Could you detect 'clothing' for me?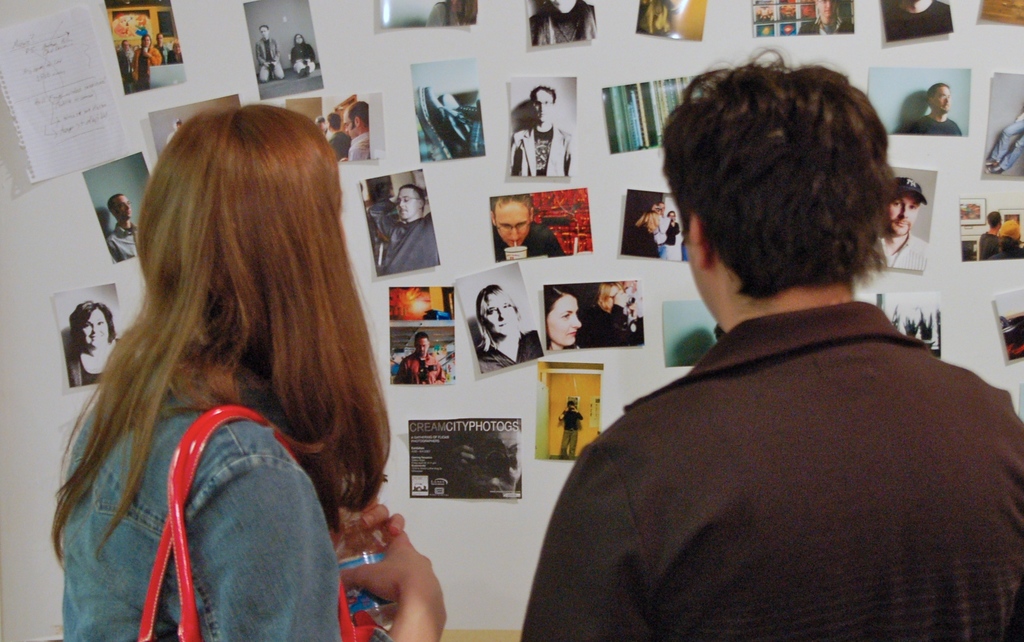
Detection result: [119, 49, 138, 94].
